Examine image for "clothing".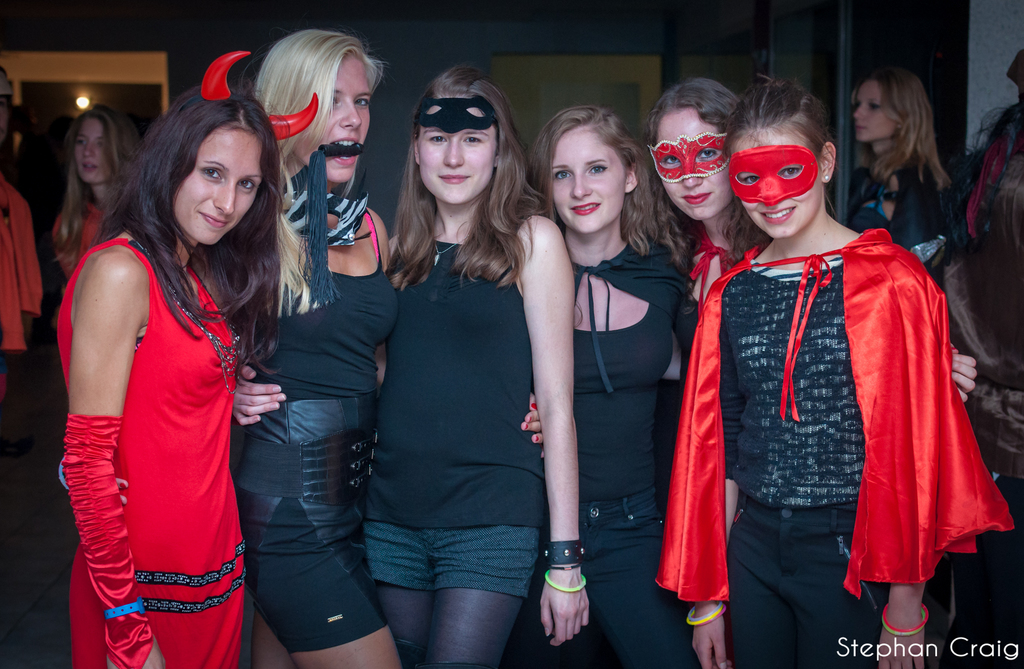
Examination result: region(46, 214, 253, 668).
